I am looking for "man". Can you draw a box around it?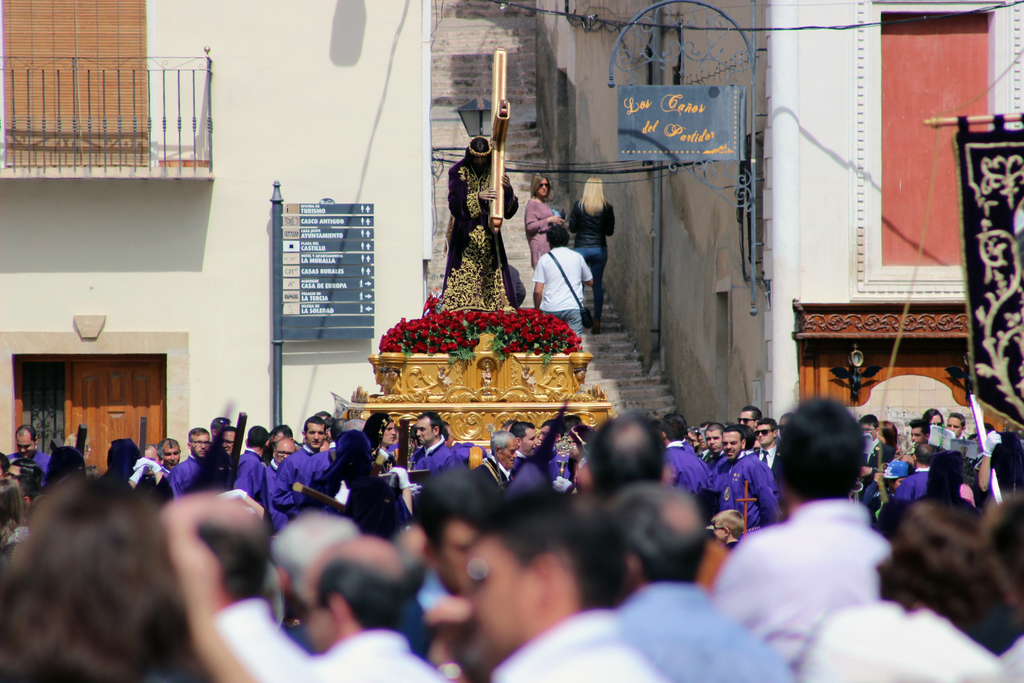
Sure, the bounding box is box=[6, 420, 52, 491].
